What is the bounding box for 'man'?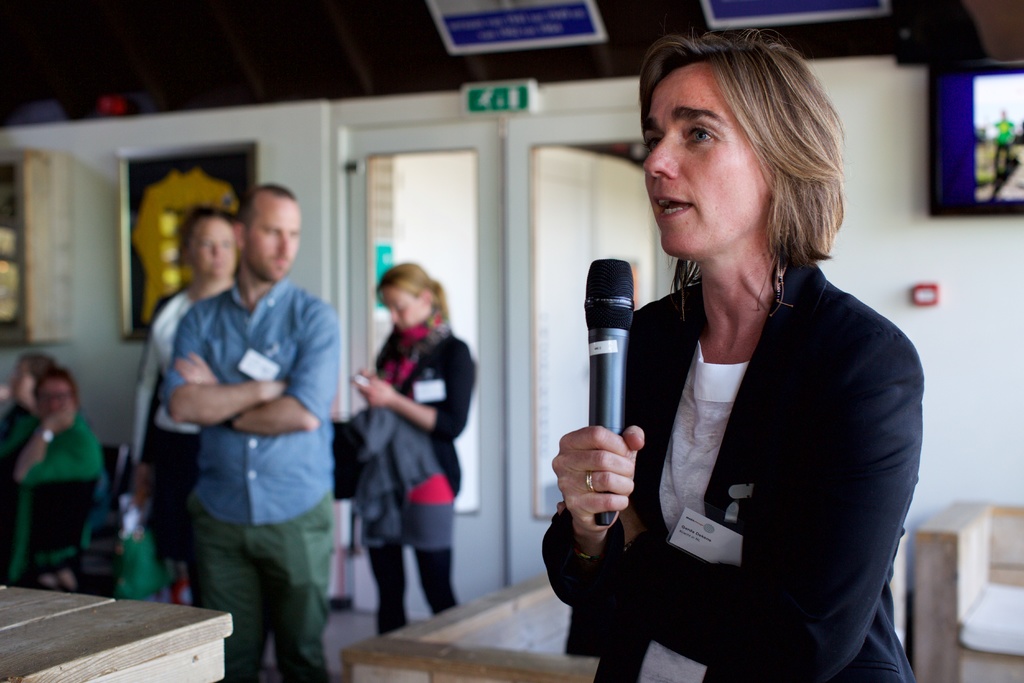
Rect(123, 213, 243, 613).
